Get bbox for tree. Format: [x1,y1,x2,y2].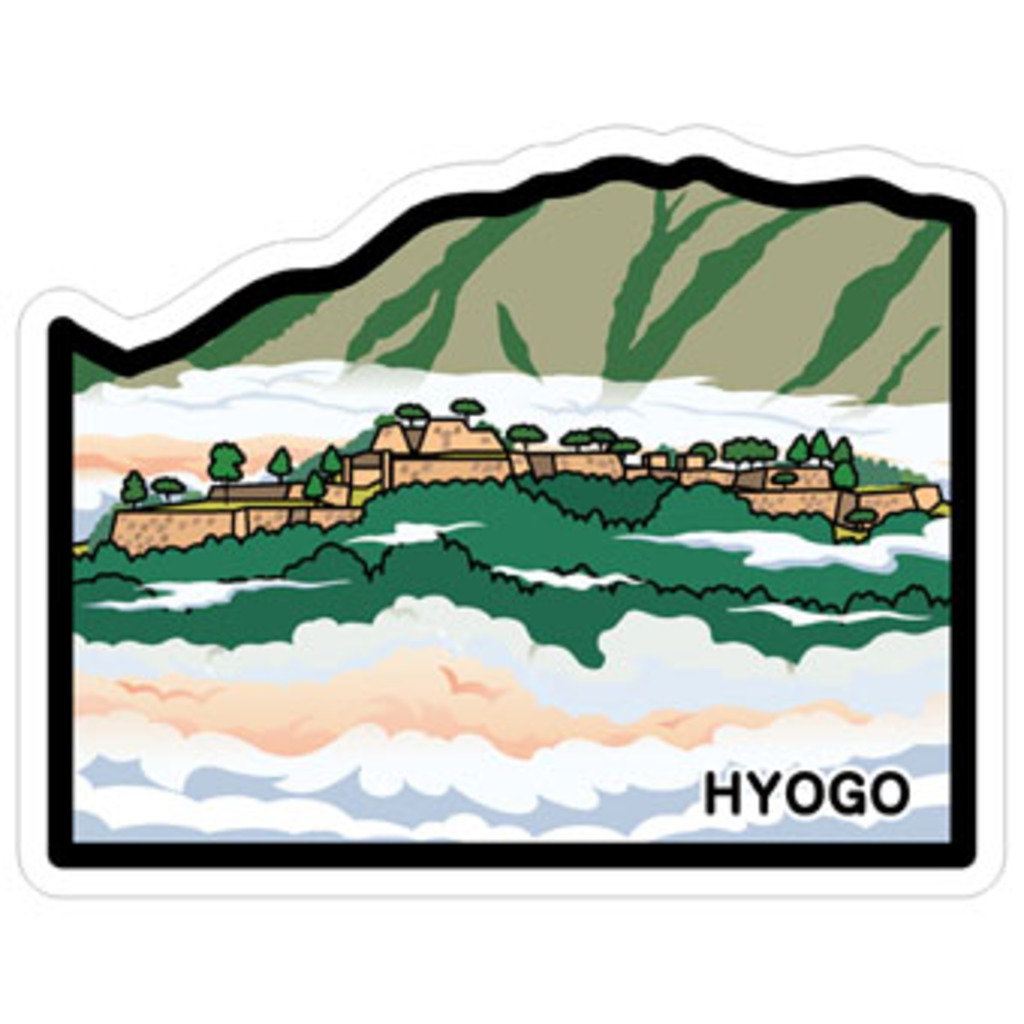
[274,443,295,497].
